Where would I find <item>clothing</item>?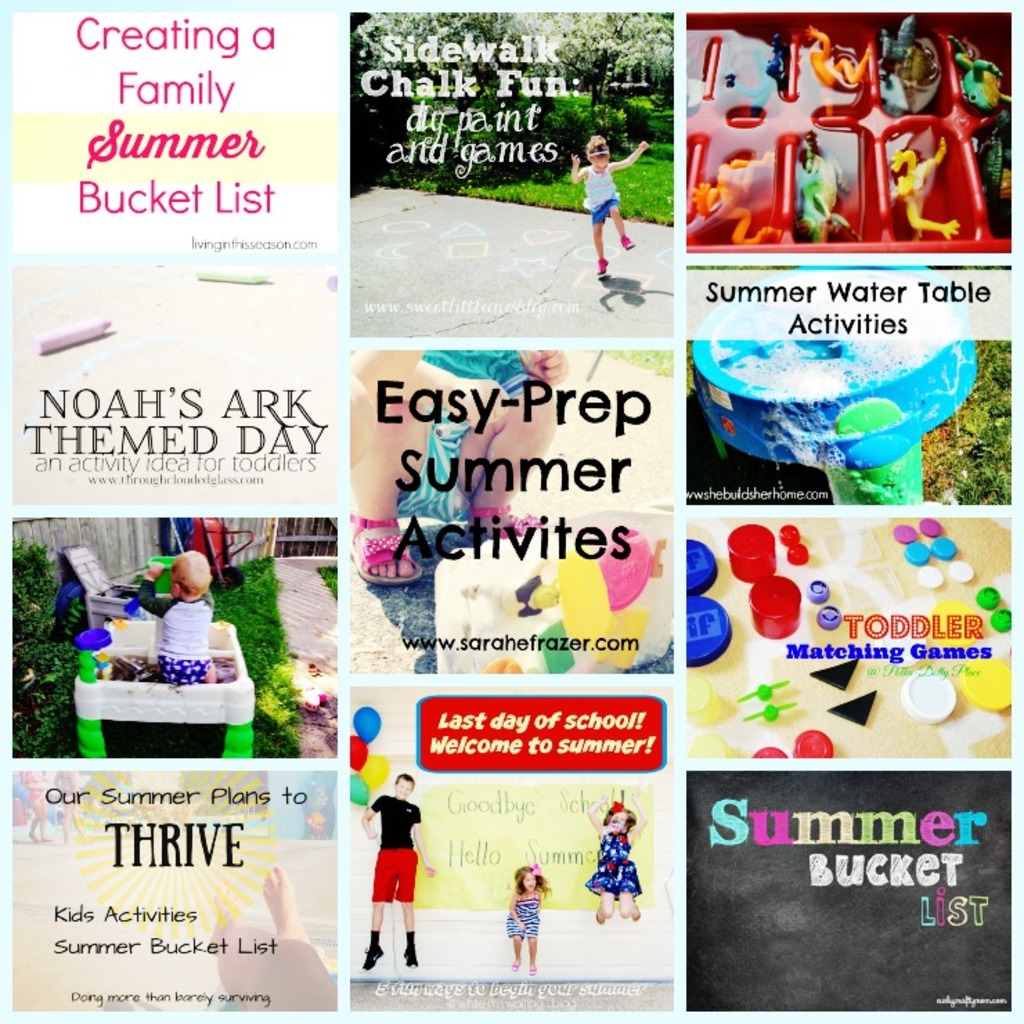
At [140,580,217,688].
